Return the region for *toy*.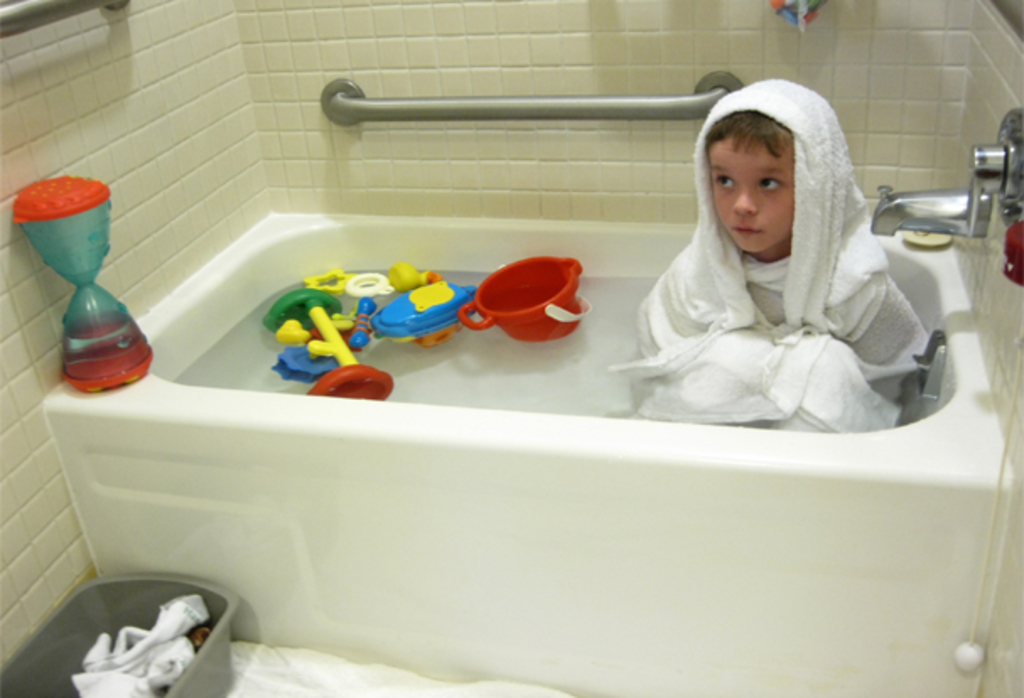
Rect(278, 341, 346, 376).
